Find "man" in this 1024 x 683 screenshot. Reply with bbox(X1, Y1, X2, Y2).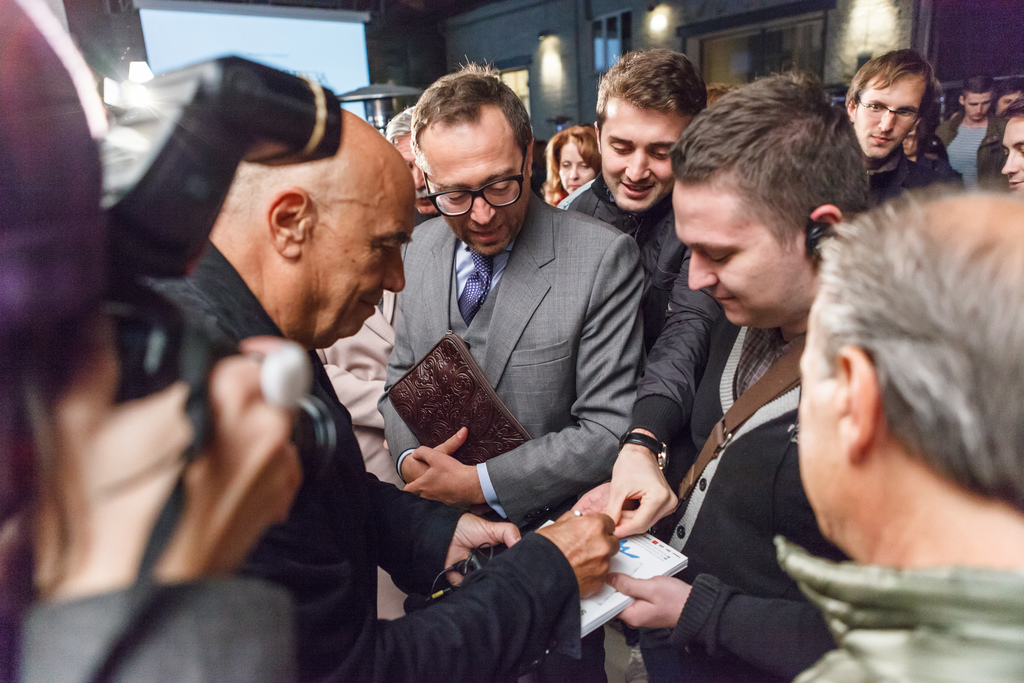
bbox(1000, 98, 1023, 188).
